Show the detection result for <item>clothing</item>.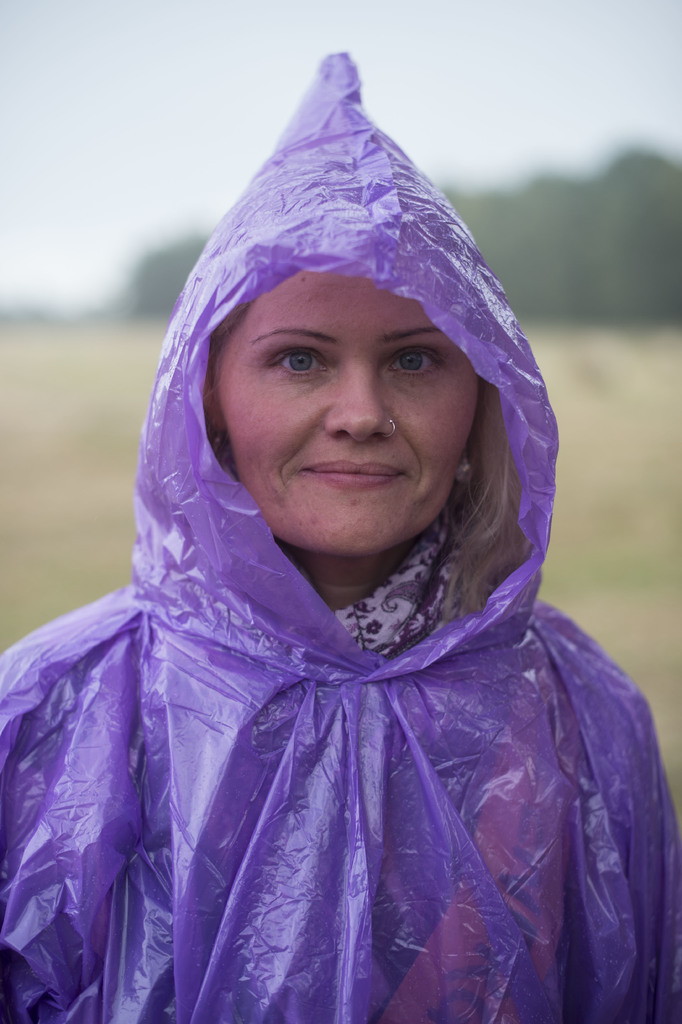
{"x1": 0, "y1": 17, "x2": 681, "y2": 1023}.
